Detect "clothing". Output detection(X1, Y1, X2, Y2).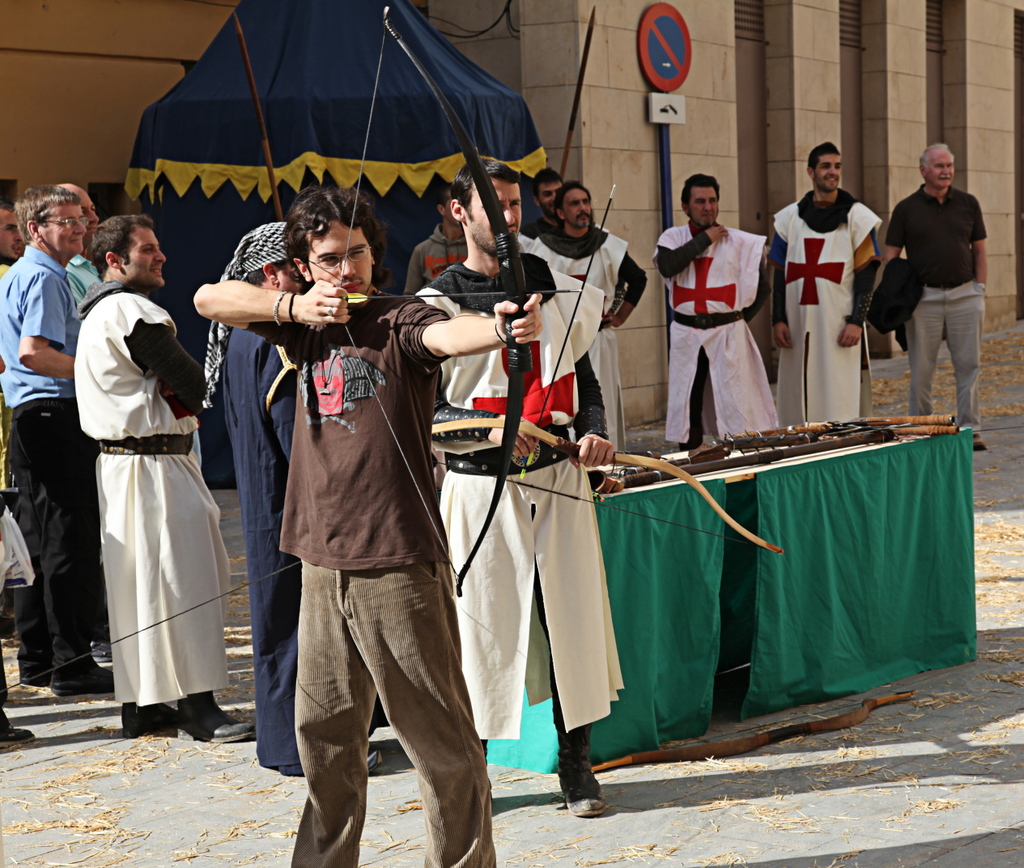
detection(761, 180, 881, 426).
